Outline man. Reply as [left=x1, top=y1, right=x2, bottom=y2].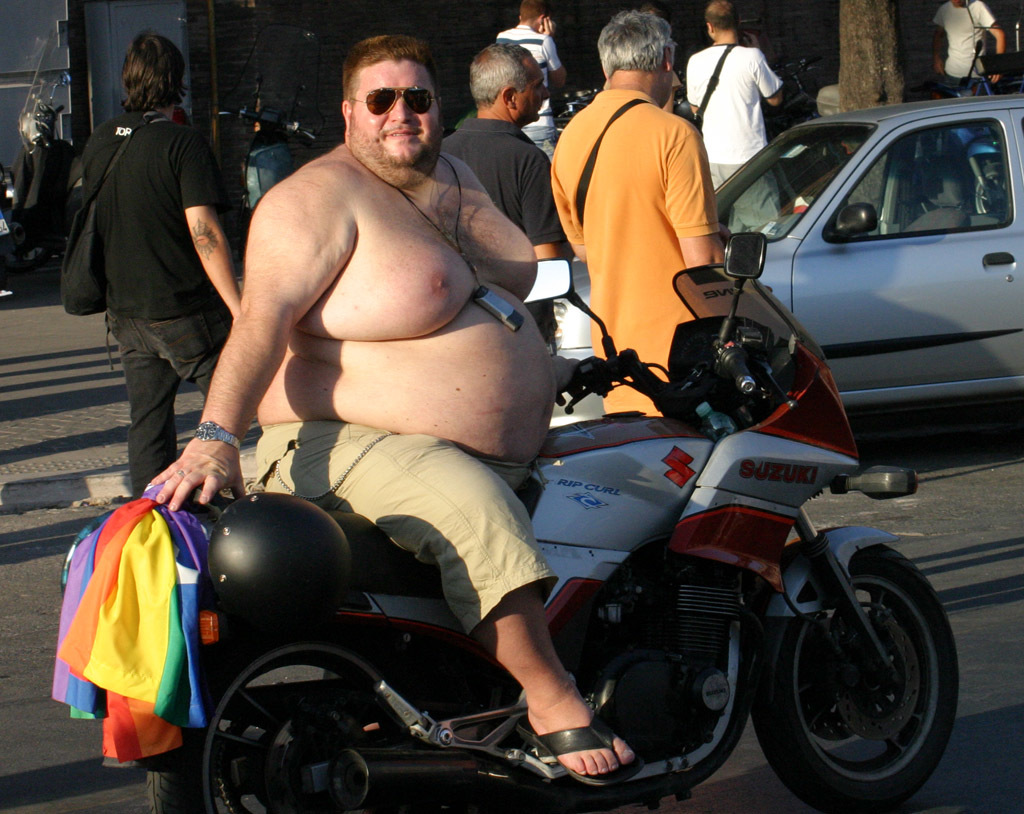
[left=445, top=22, right=564, bottom=298].
